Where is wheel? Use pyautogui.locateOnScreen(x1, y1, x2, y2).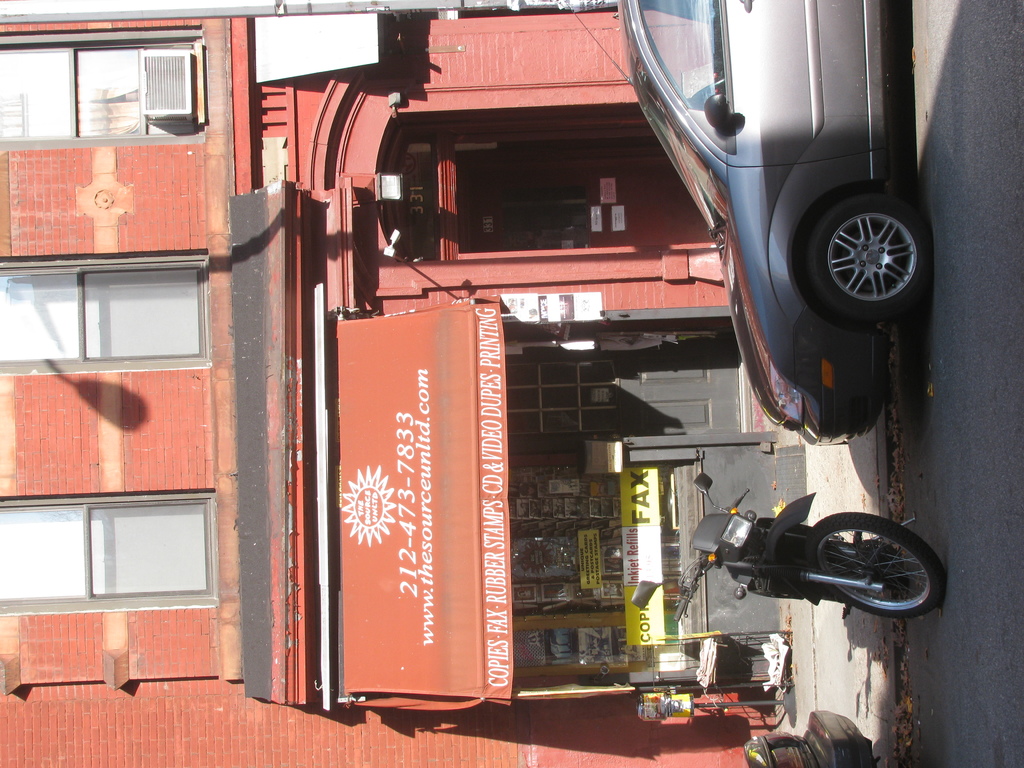
pyautogui.locateOnScreen(803, 200, 931, 311).
